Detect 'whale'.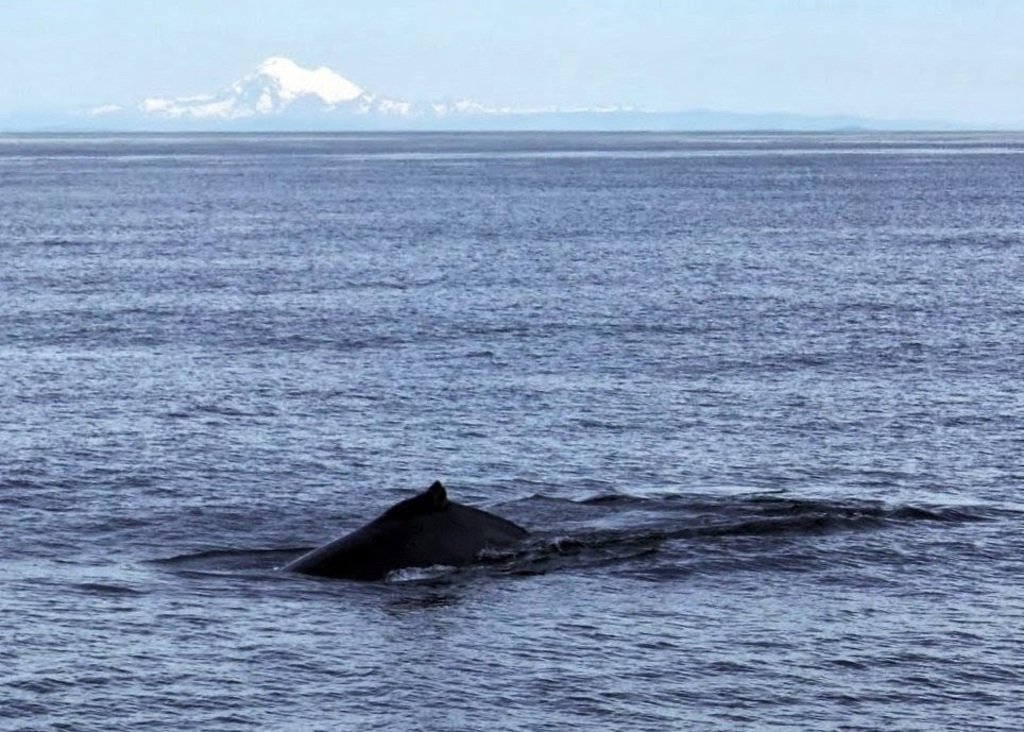
Detected at 267 476 578 588.
